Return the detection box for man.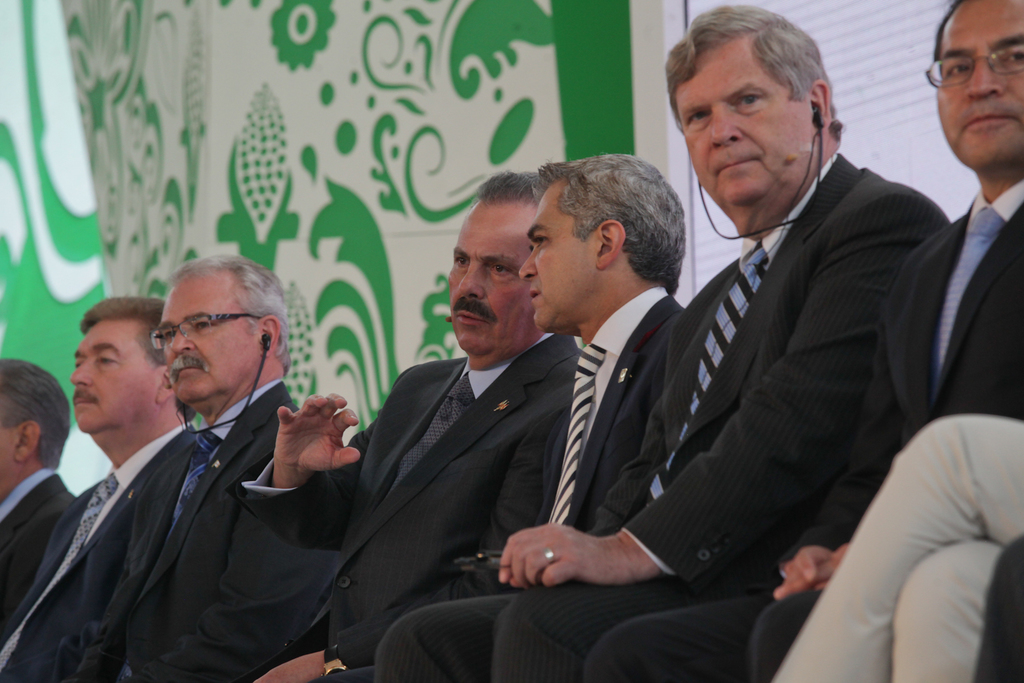
[49,254,296,682].
